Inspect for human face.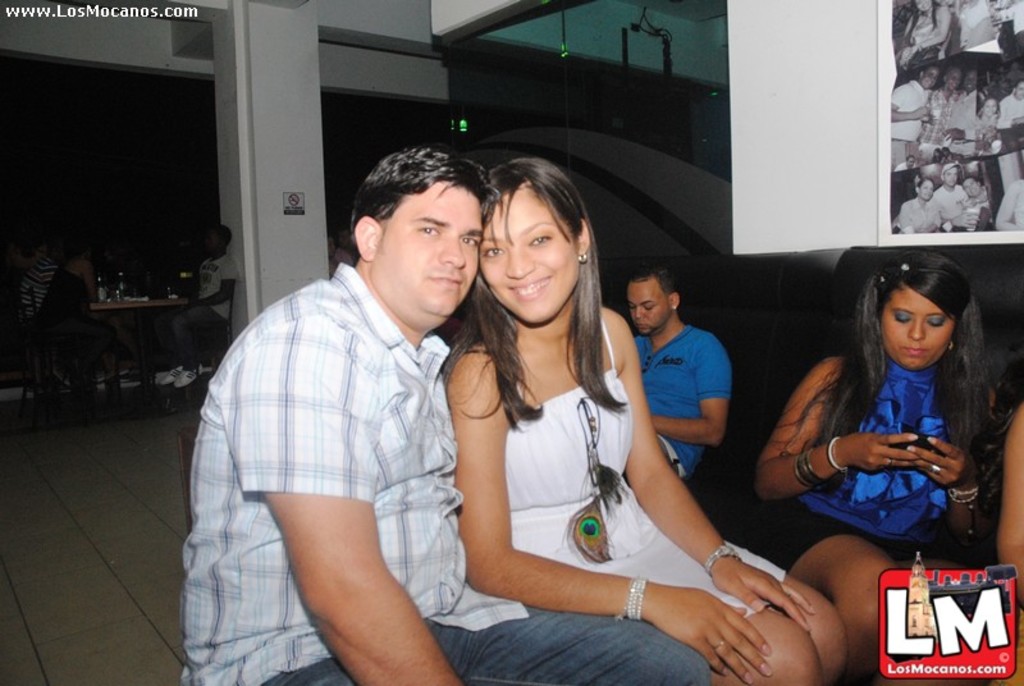
Inspection: 882, 283, 959, 374.
